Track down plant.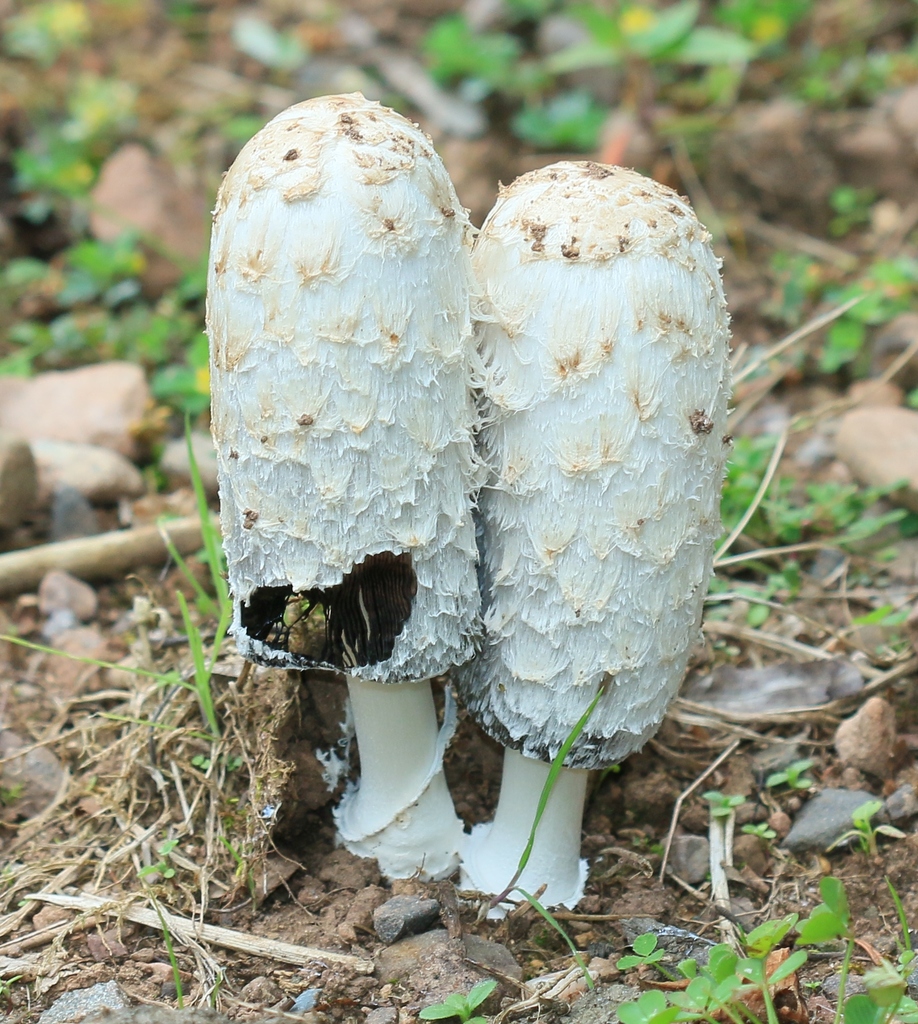
Tracked to Rect(766, 749, 814, 796).
